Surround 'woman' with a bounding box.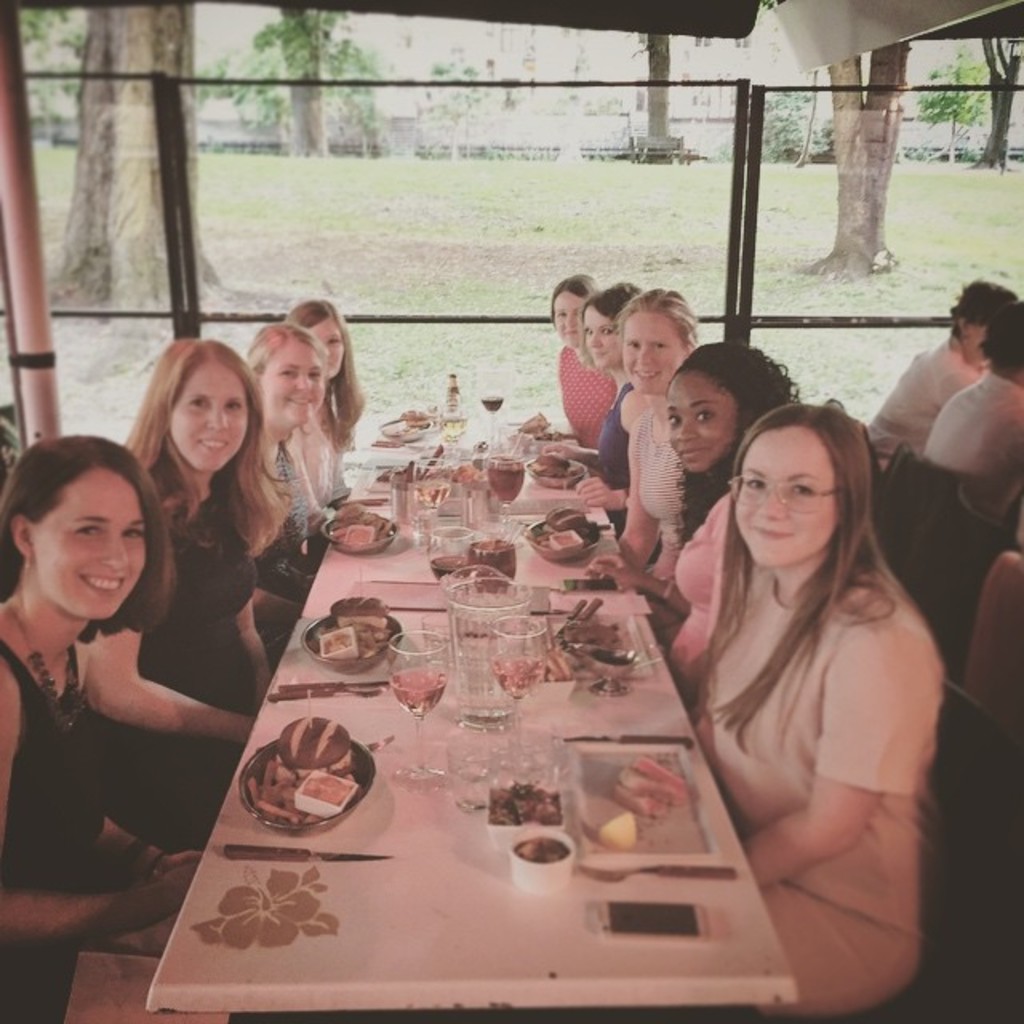
<bbox>286, 299, 366, 507</bbox>.
